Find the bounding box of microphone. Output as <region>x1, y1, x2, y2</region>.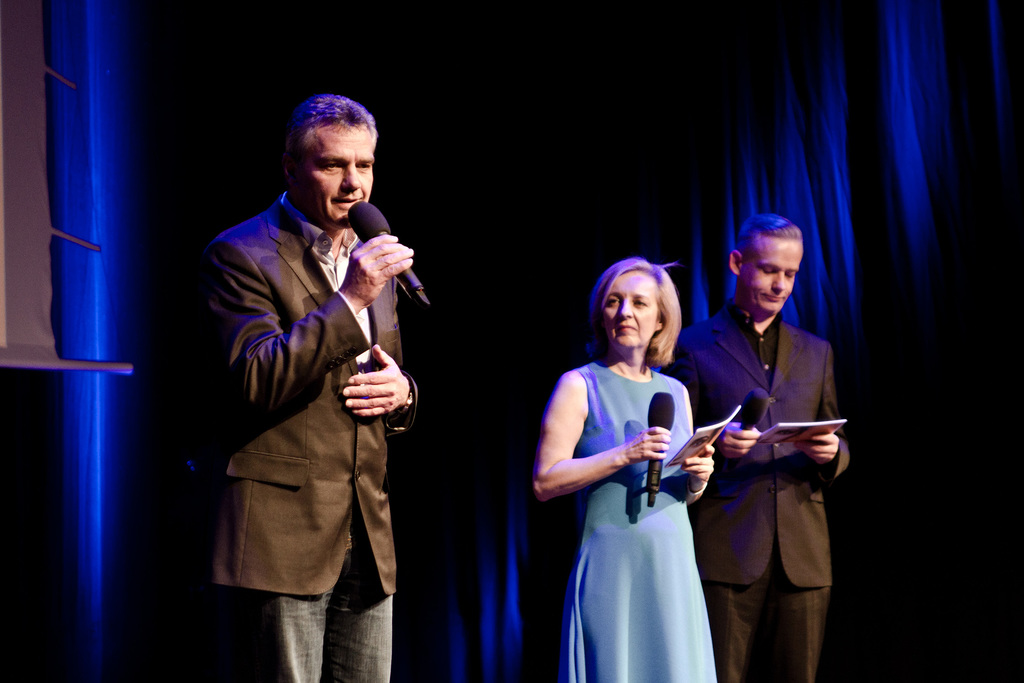
<region>346, 199, 439, 315</region>.
